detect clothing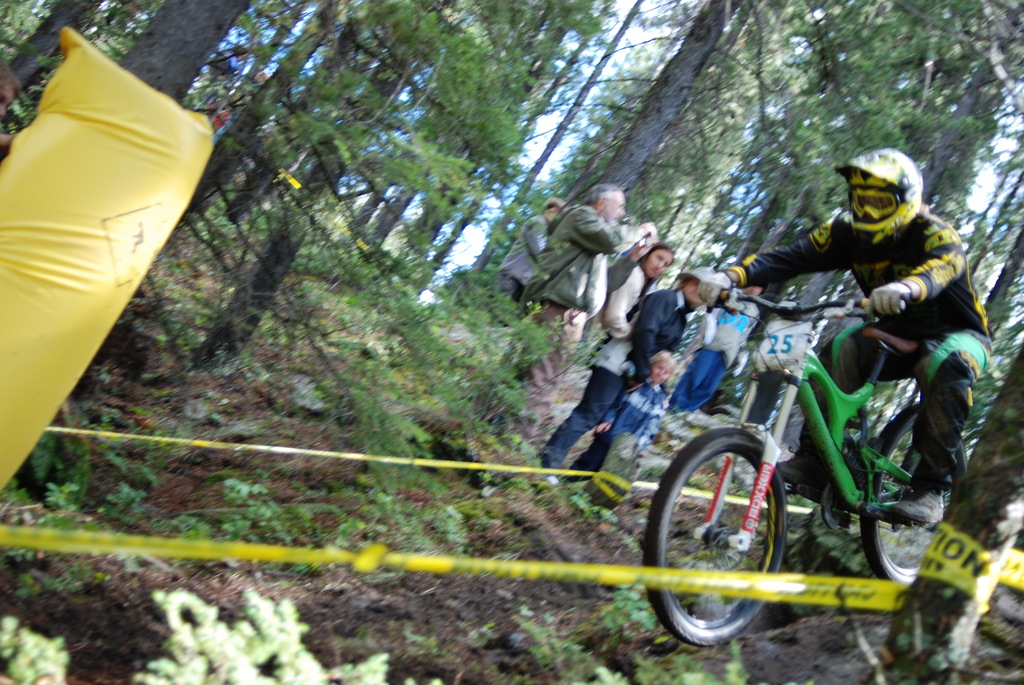
bbox=(699, 285, 767, 356)
